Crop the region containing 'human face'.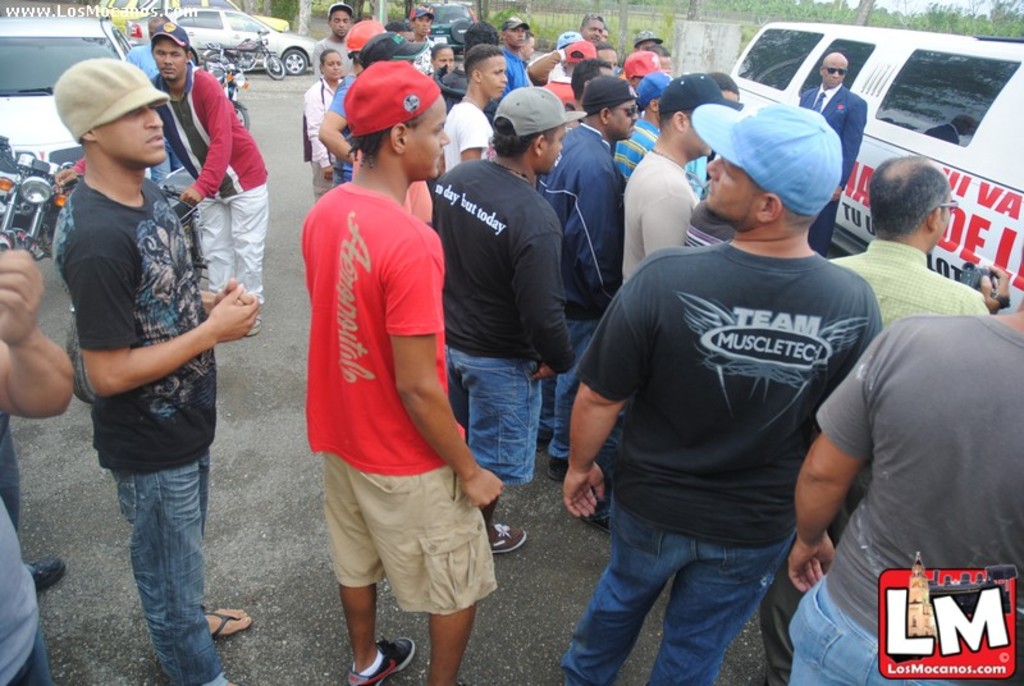
Crop region: <region>824, 58, 849, 83</region>.
